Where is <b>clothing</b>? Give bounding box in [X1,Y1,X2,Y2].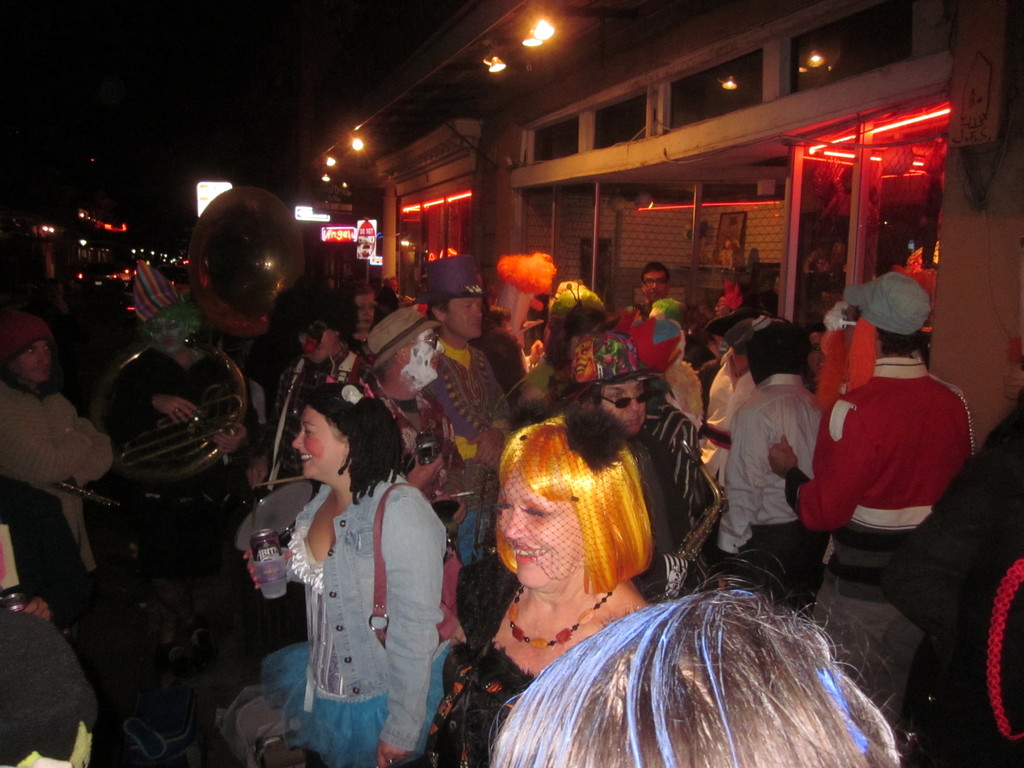
[843,390,1023,767].
